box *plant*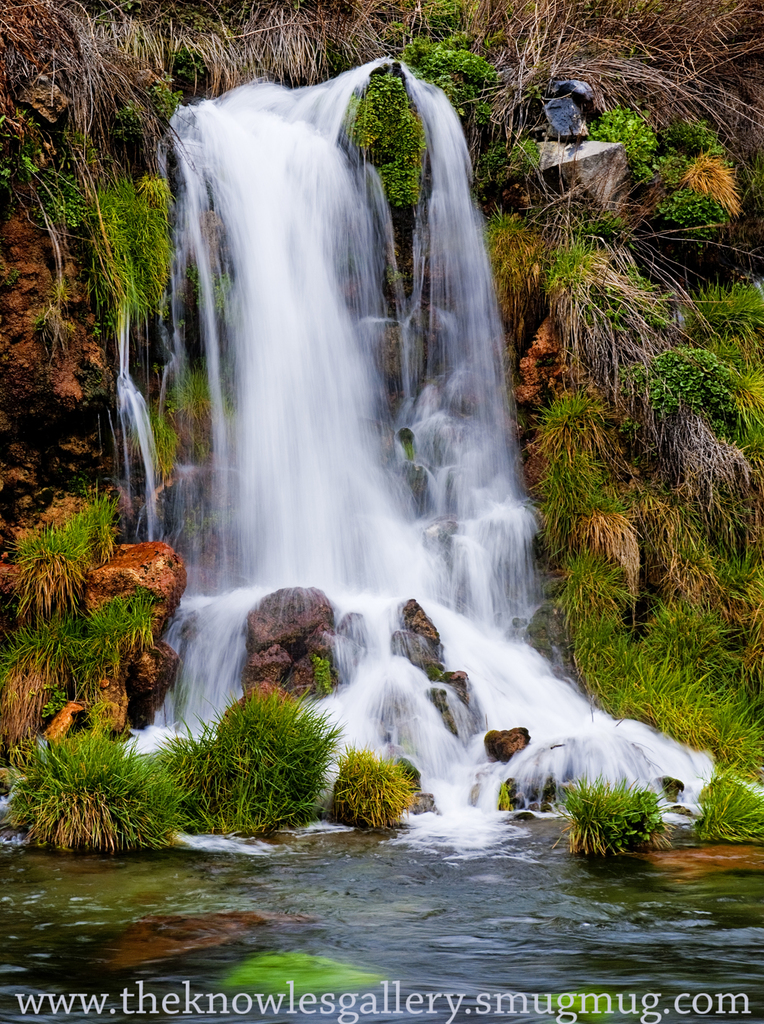
bbox=[152, 369, 233, 496]
